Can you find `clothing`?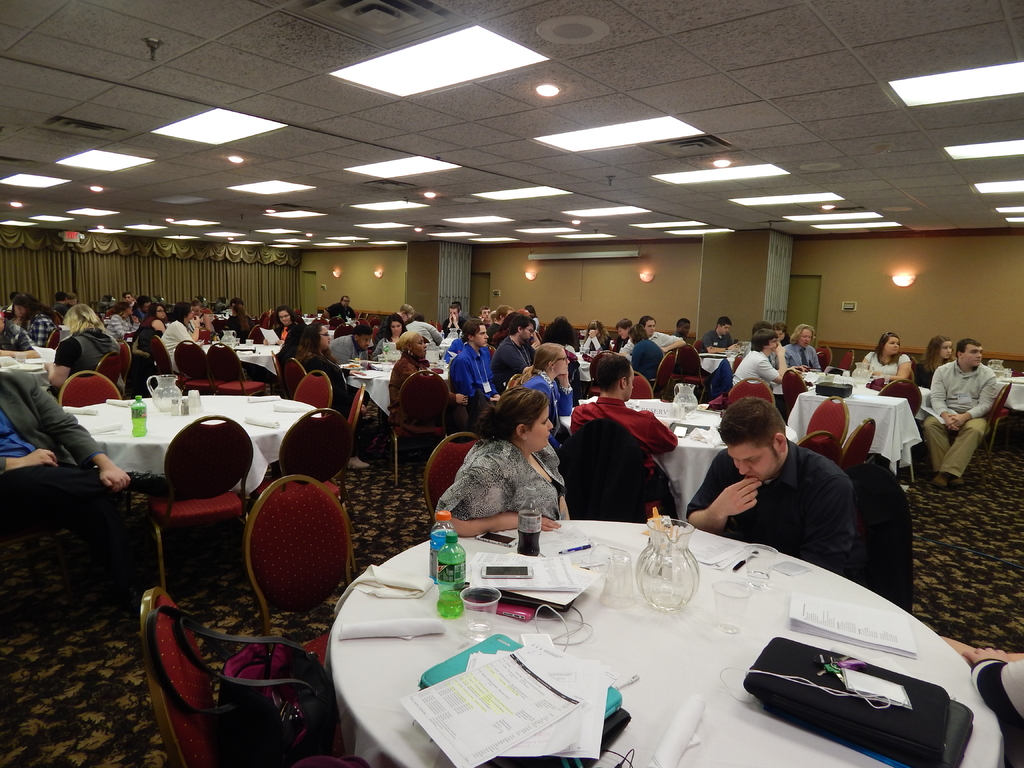
Yes, bounding box: bbox=[372, 327, 388, 356].
